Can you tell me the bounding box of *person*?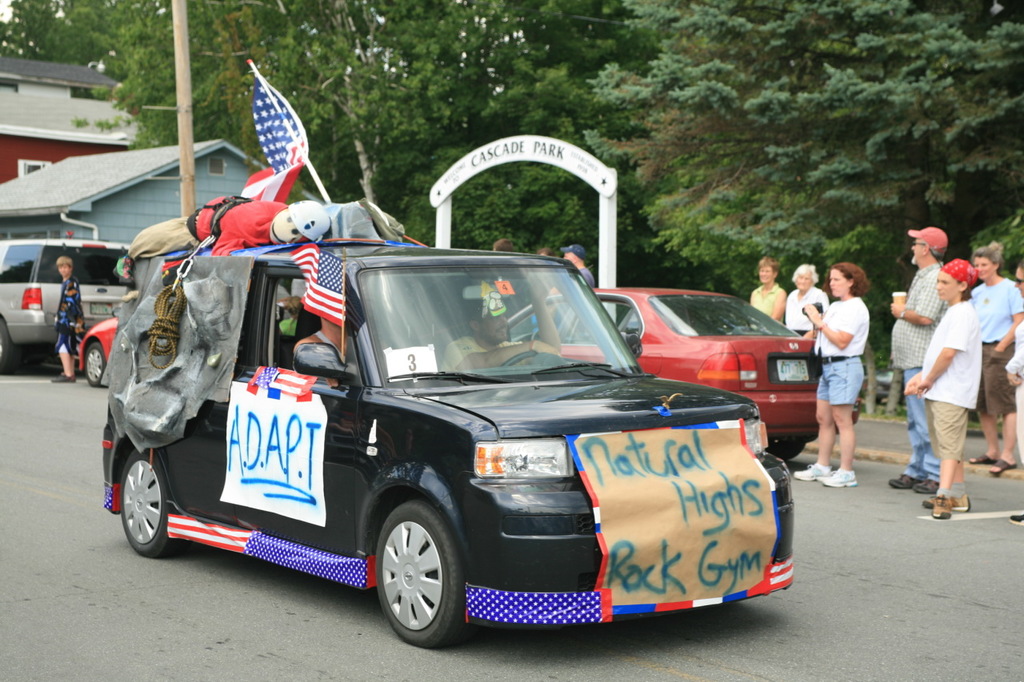
locate(889, 228, 950, 493).
